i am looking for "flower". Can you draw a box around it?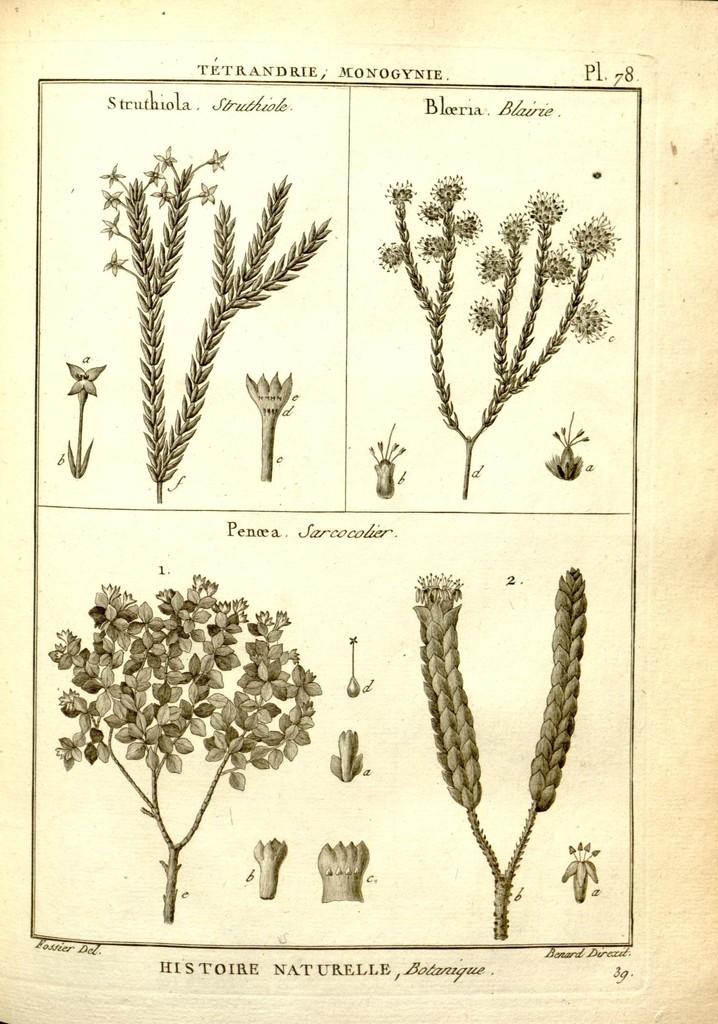
Sure, the bounding box is BBox(100, 249, 131, 278).
